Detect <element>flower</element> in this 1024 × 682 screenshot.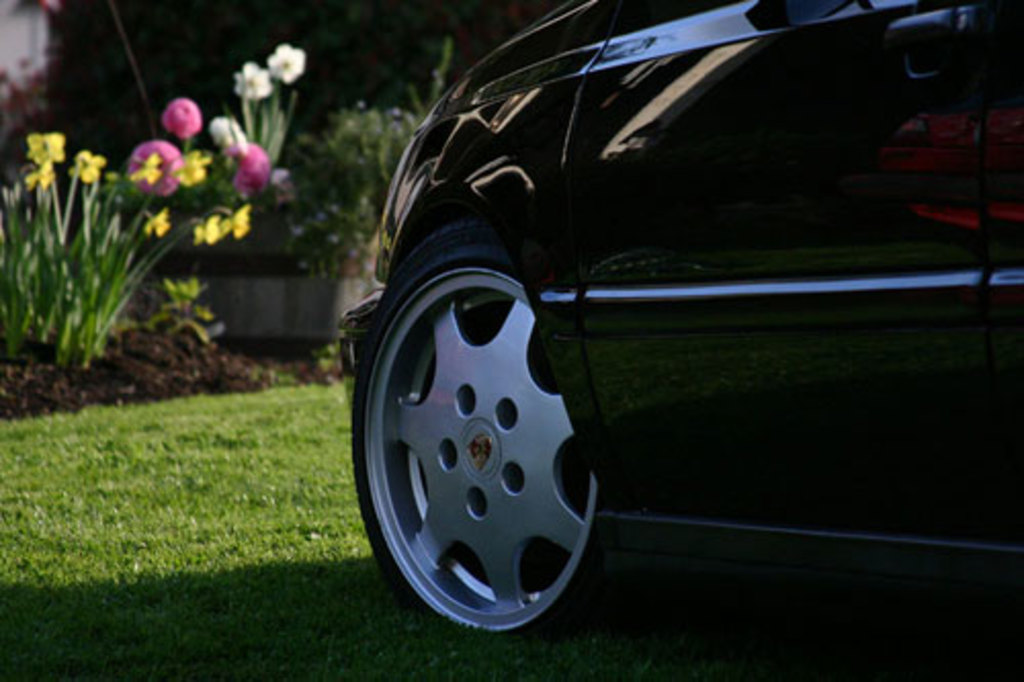
Detection: (178,150,209,186).
